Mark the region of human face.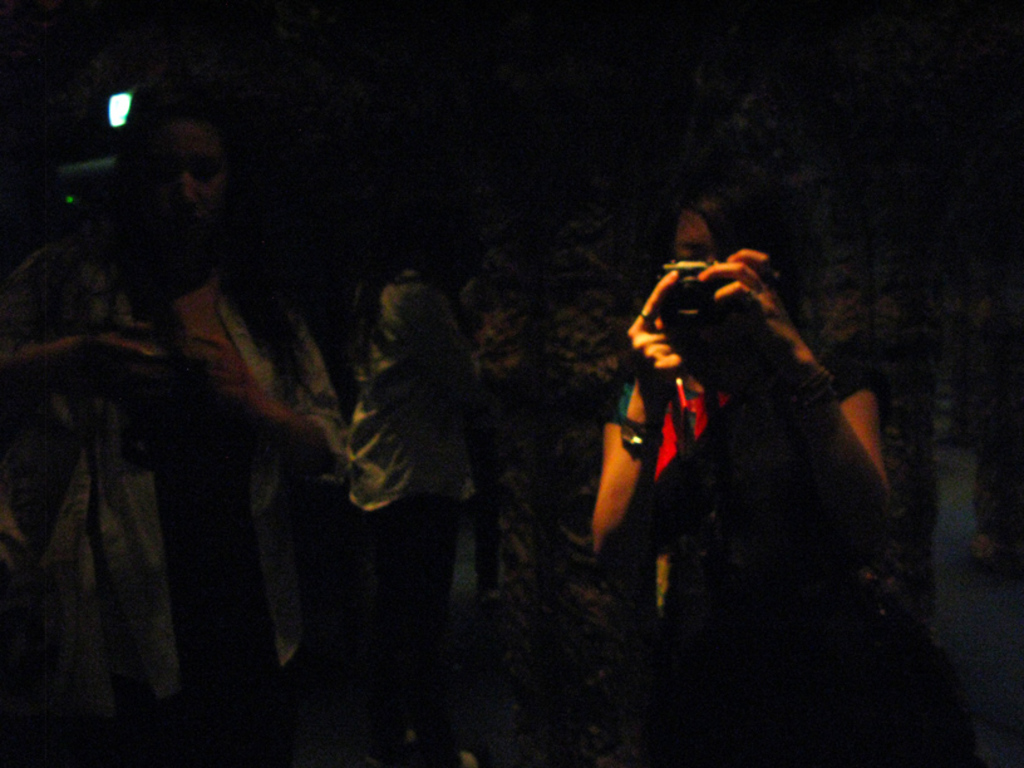
Region: locate(674, 213, 717, 266).
